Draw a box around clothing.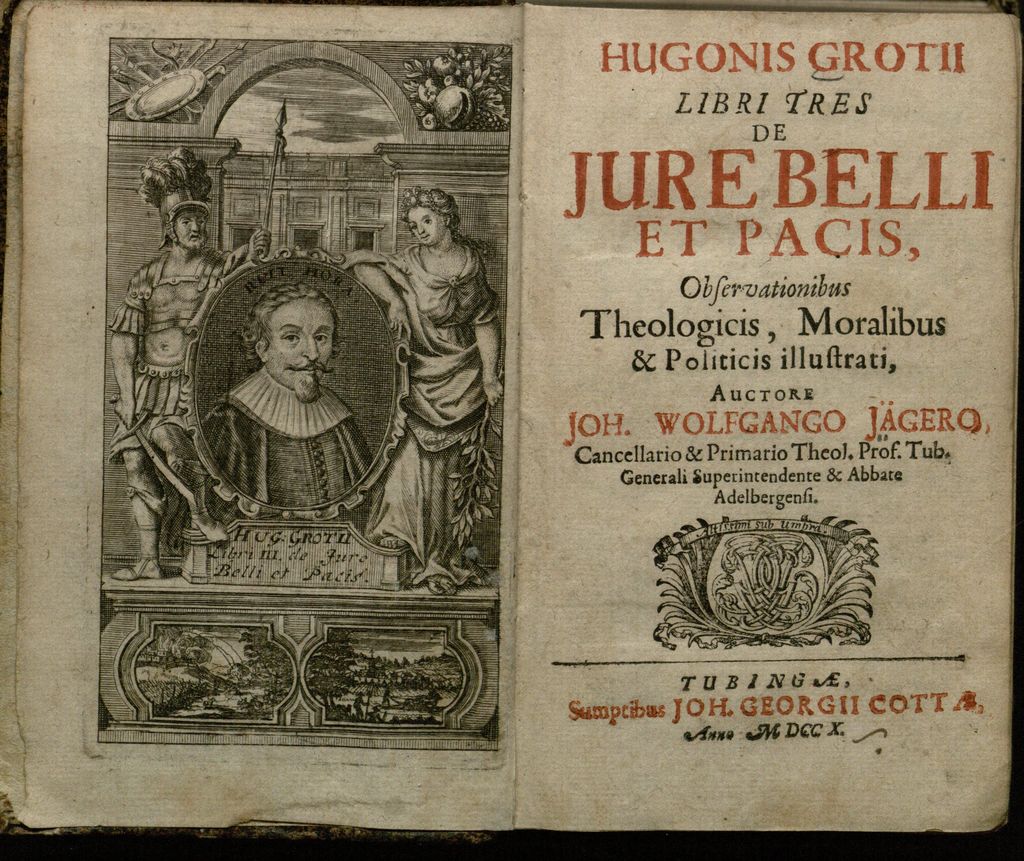
x1=204 y1=362 x2=374 y2=517.
